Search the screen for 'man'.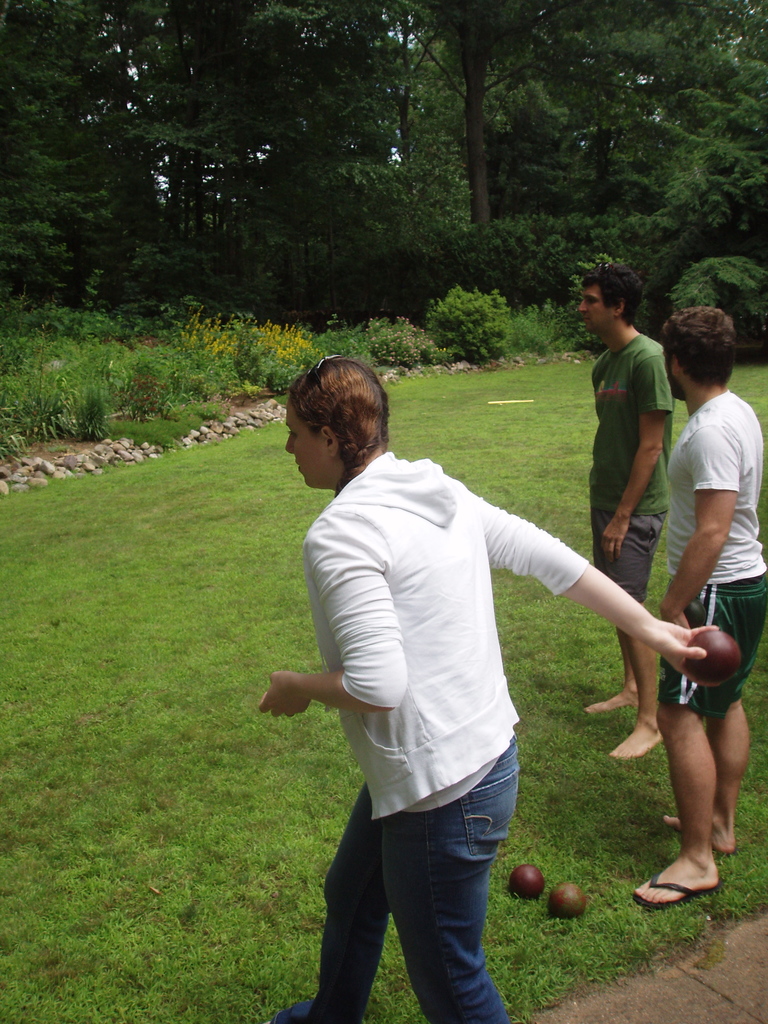
Found at Rect(624, 304, 767, 910).
